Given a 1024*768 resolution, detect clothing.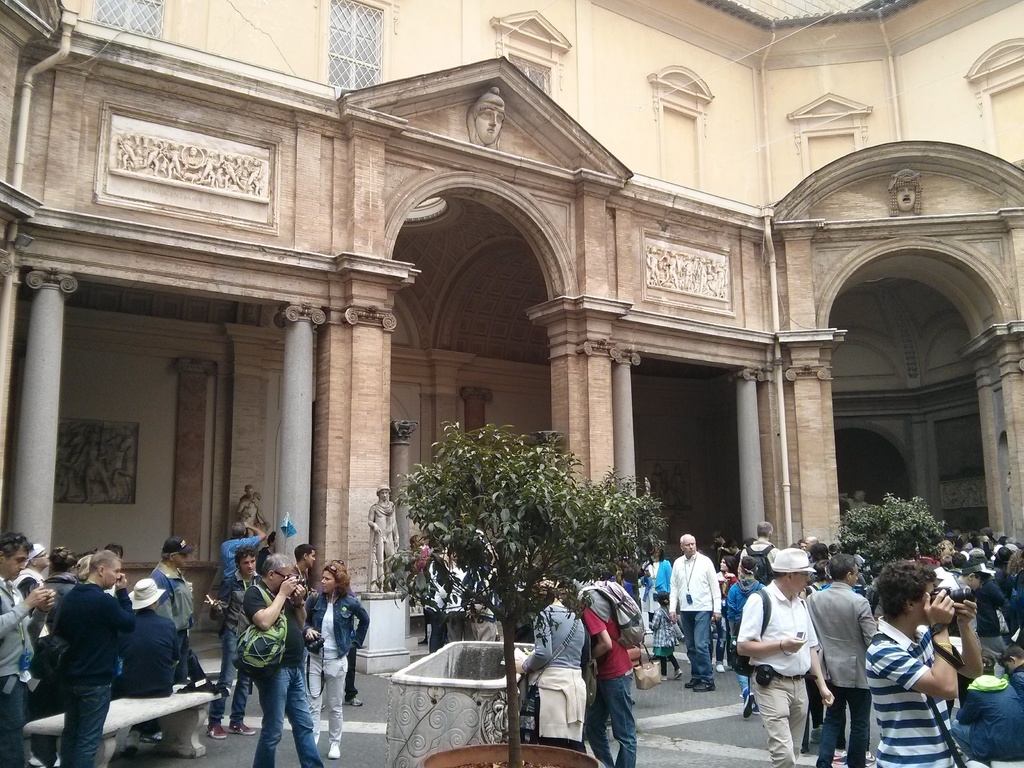
(x1=0, y1=570, x2=54, y2=767).
